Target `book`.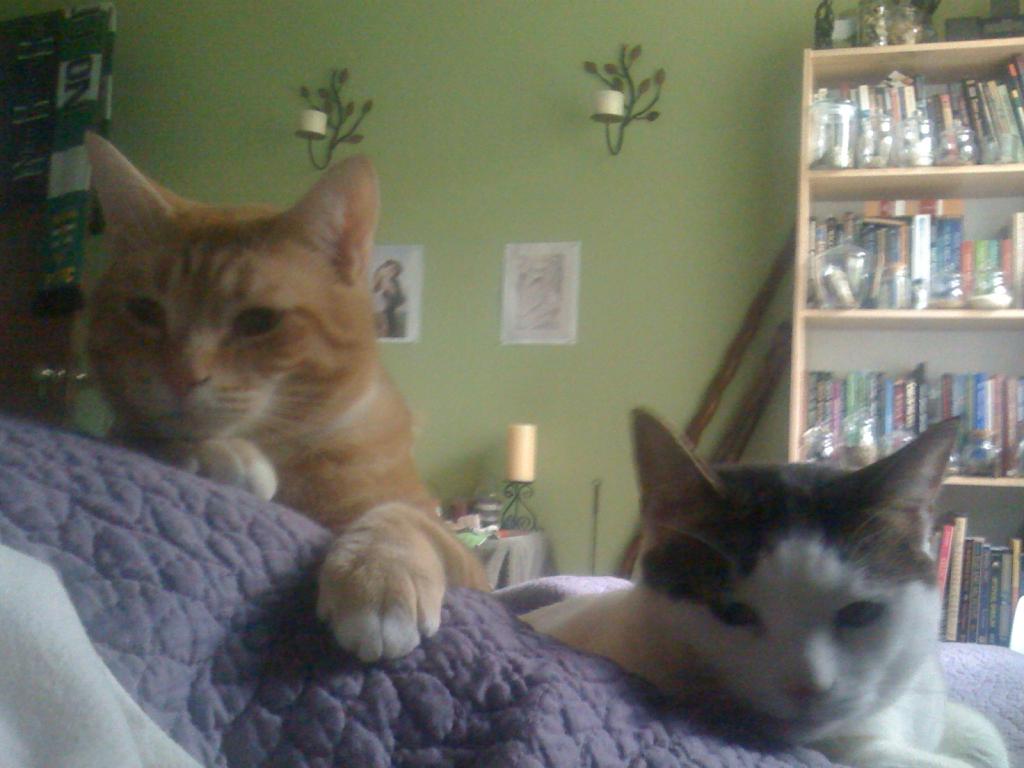
Target region: 880:371:892:449.
